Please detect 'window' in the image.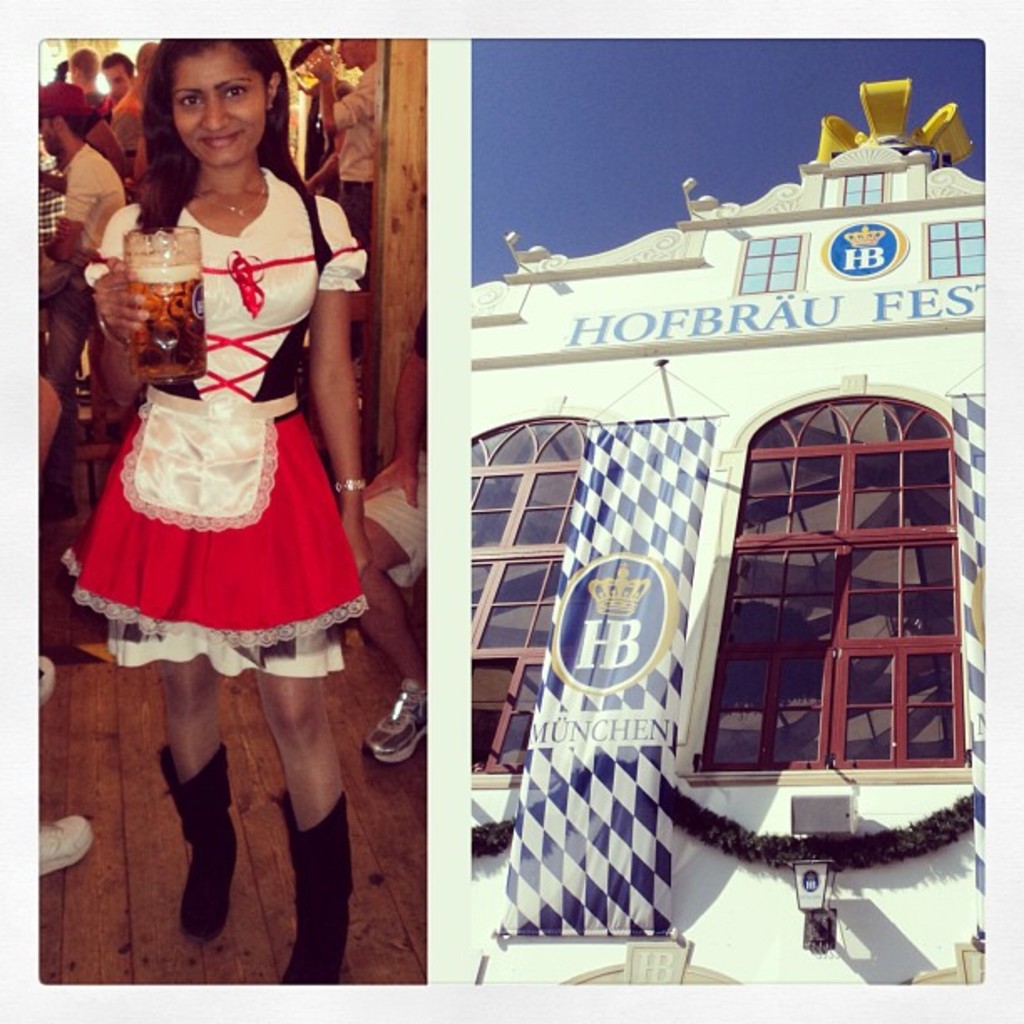
left=694, top=398, right=970, bottom=776.
